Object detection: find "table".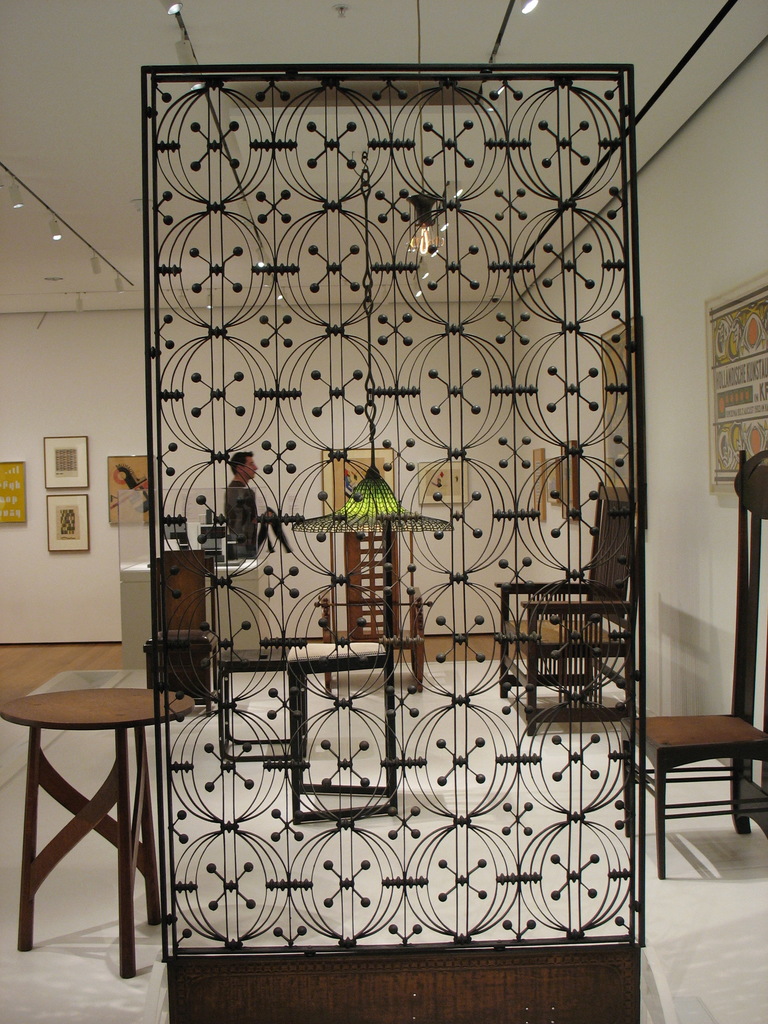
(214,641,396,826).
